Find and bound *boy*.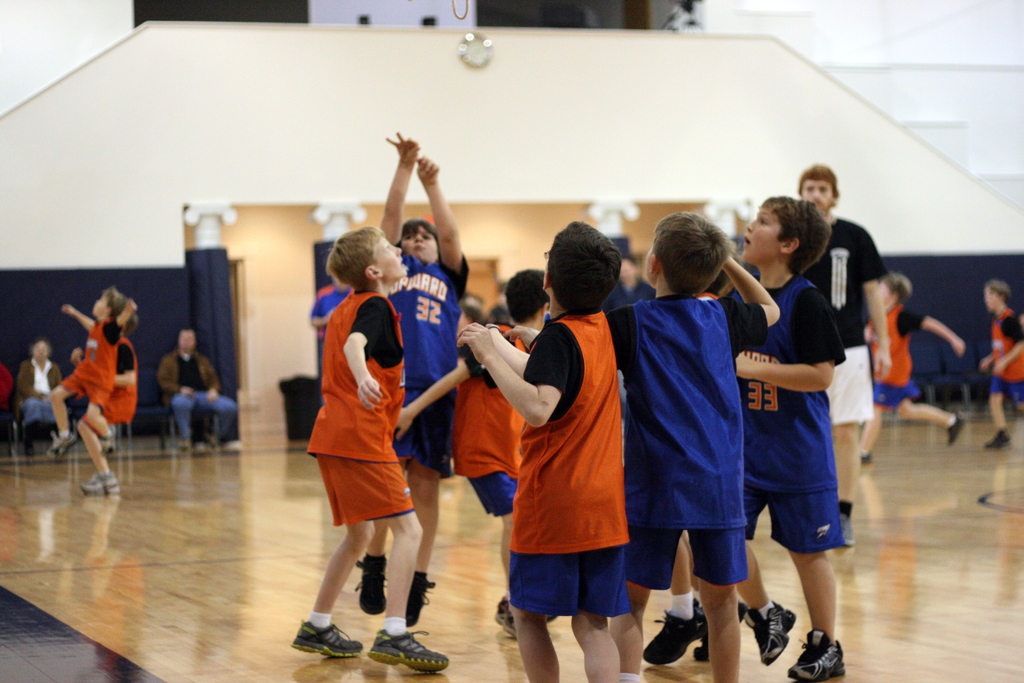
Bound: select_region(48, 285, 127, 495).
